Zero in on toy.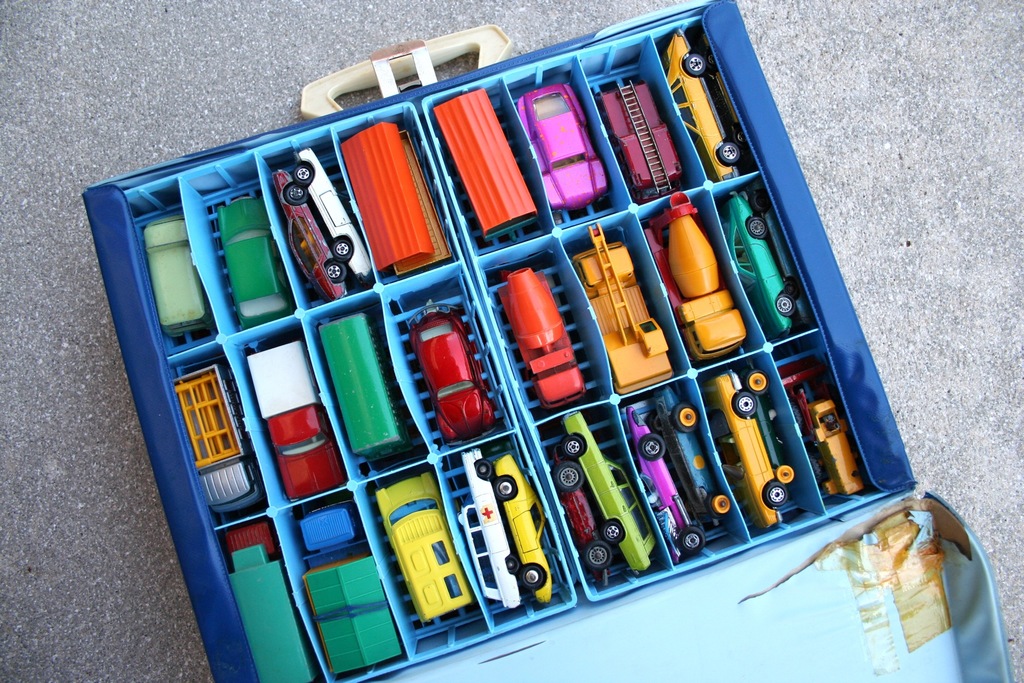
Zeroed in: [left=246, top=343, right=342, bottom=500].
